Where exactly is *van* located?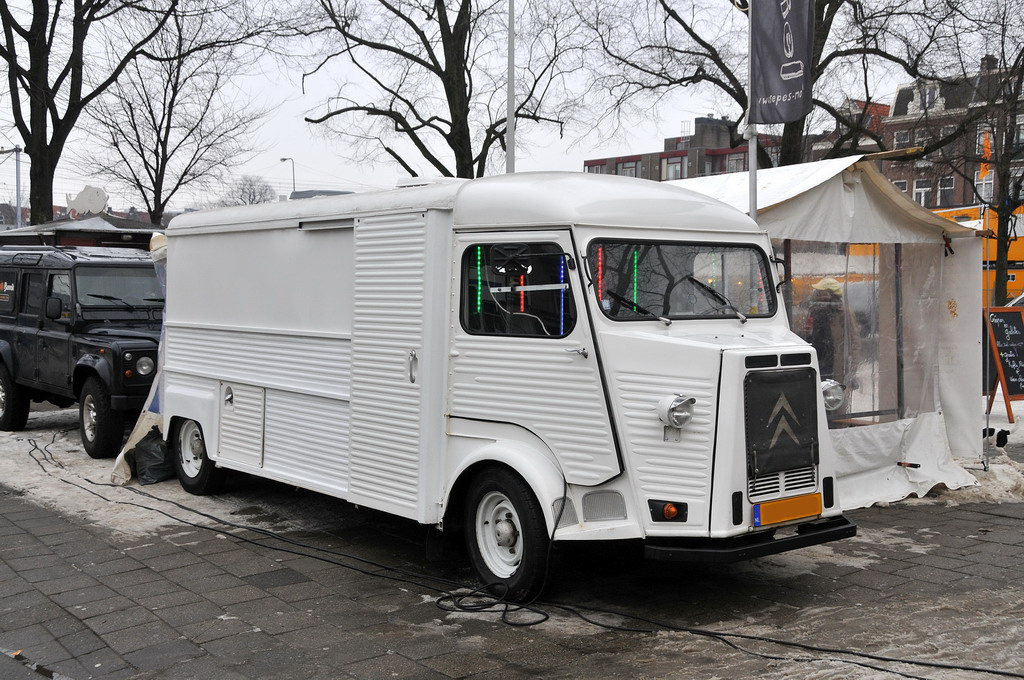
Its bounding box is locate(158, 168, 862, 602).
